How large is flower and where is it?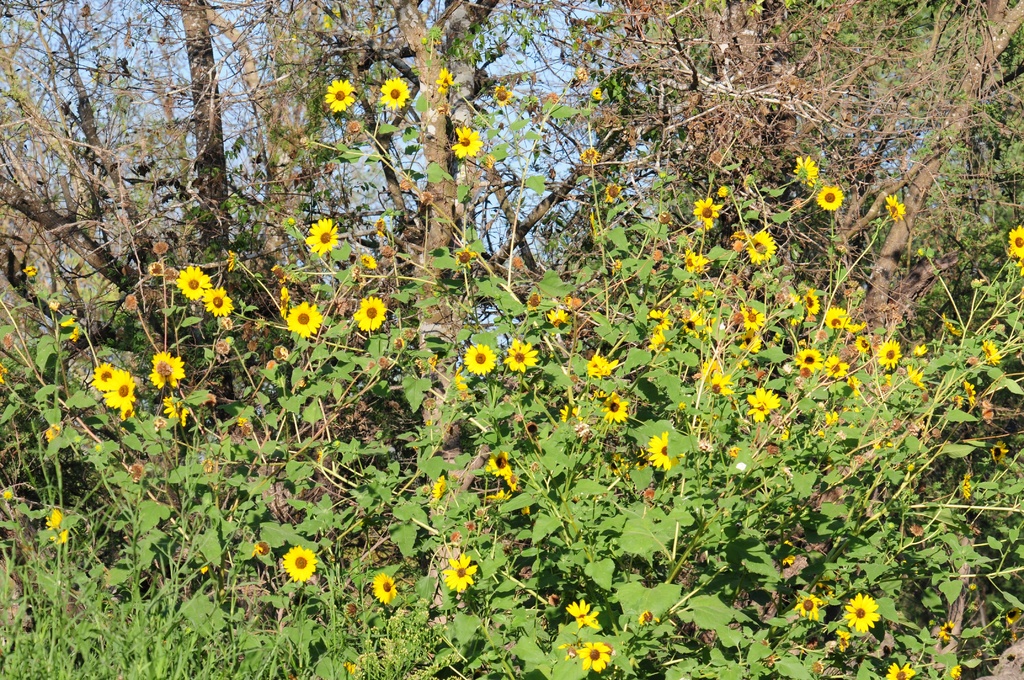
Bounding box: <region>740, 173, 753, 188</region>.
